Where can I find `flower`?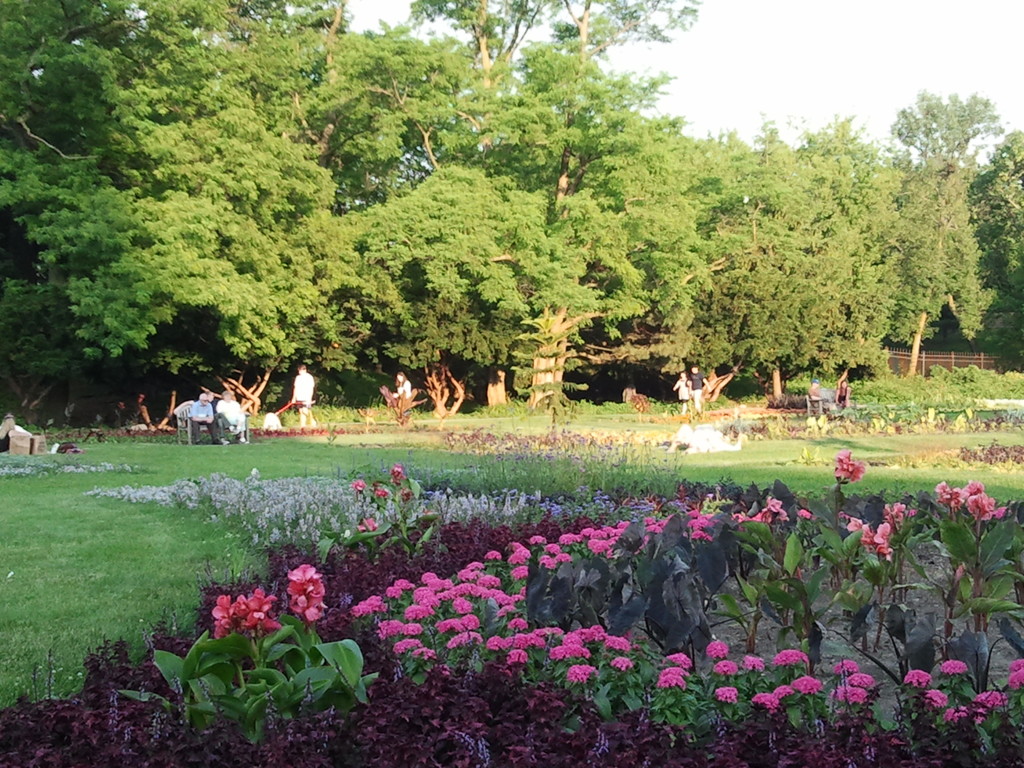
You can find it at select_region(799, 507, 813, 520).
